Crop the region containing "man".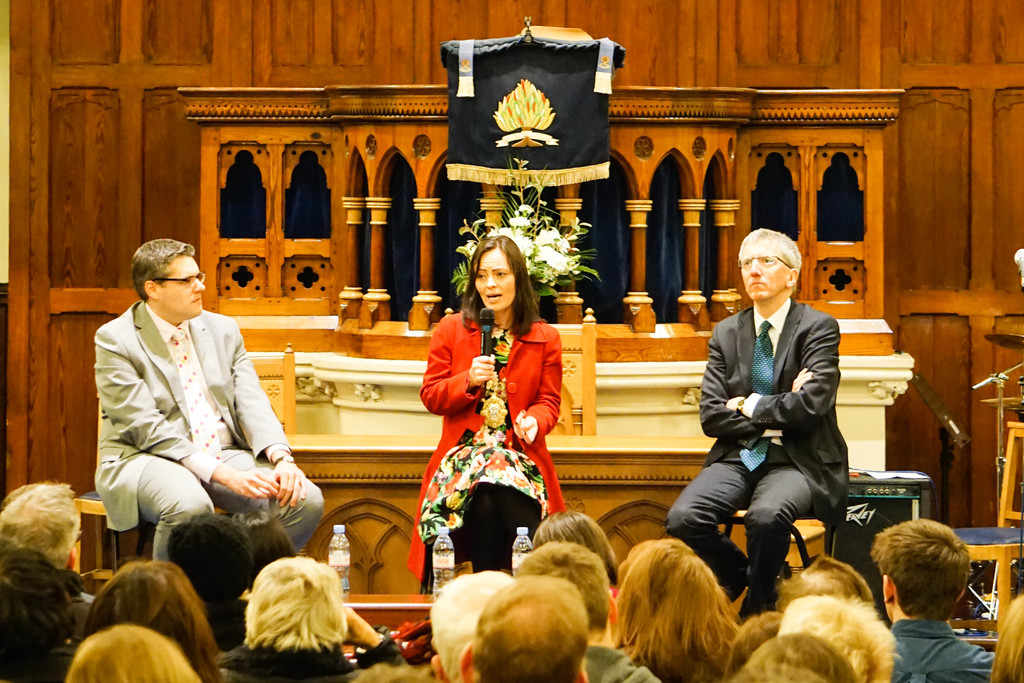
Crop region: x1=661, y1=227, x2=847, y2=617.
